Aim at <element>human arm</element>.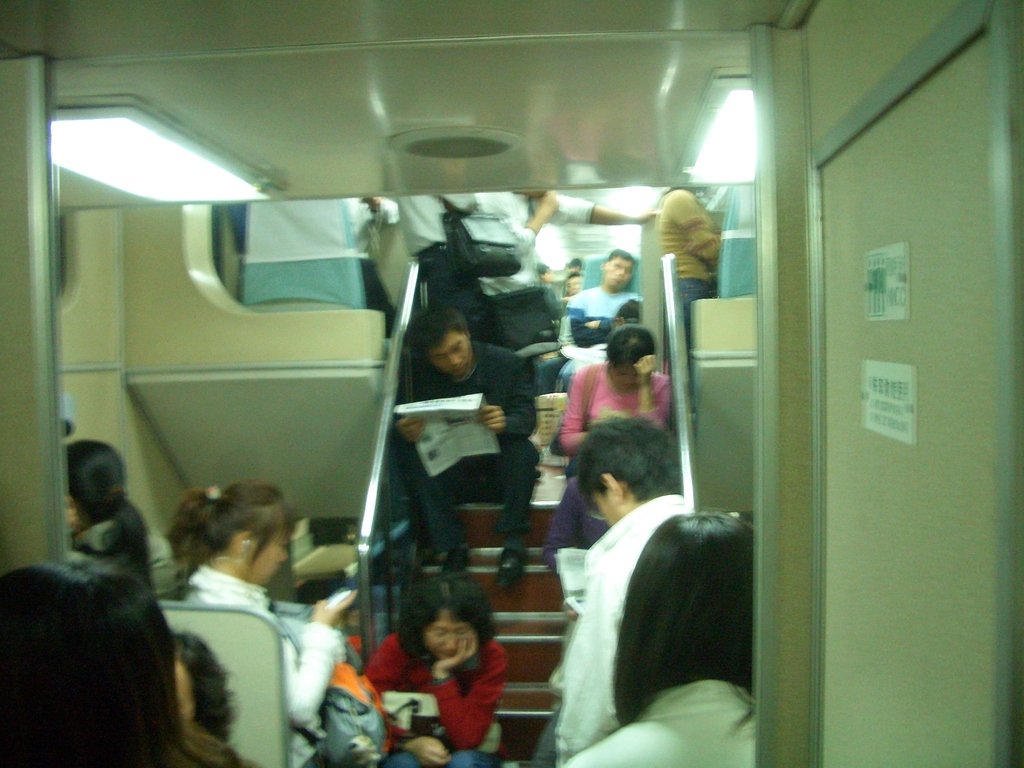
Aimed at 537, 474, 584, 584.
